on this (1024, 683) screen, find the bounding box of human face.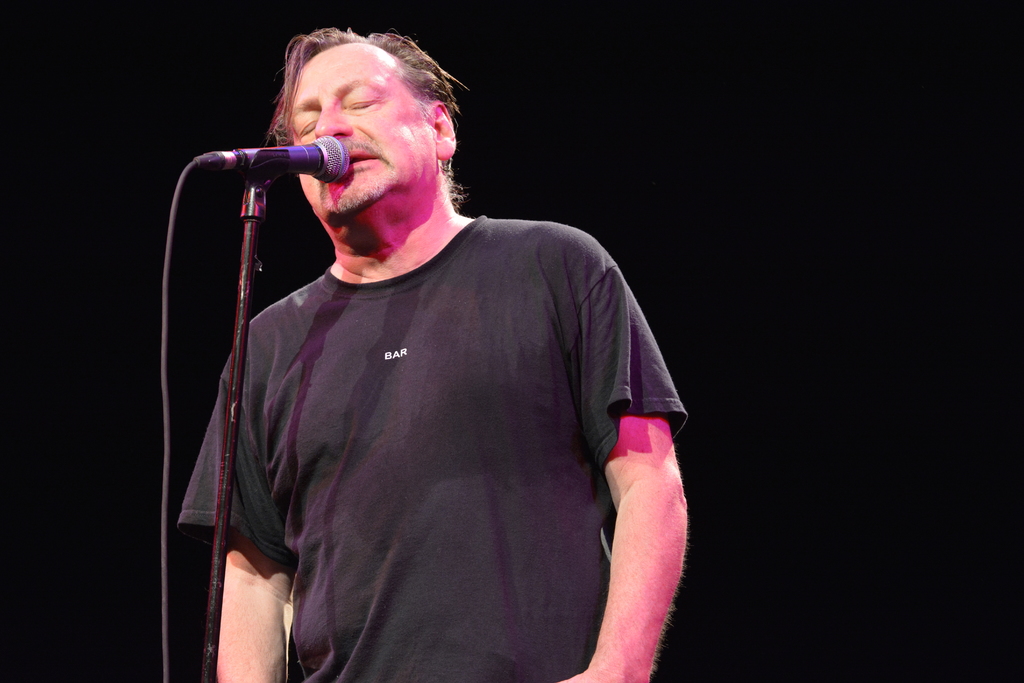
Bounding box: l=290, t=52, r=429, b=233.
